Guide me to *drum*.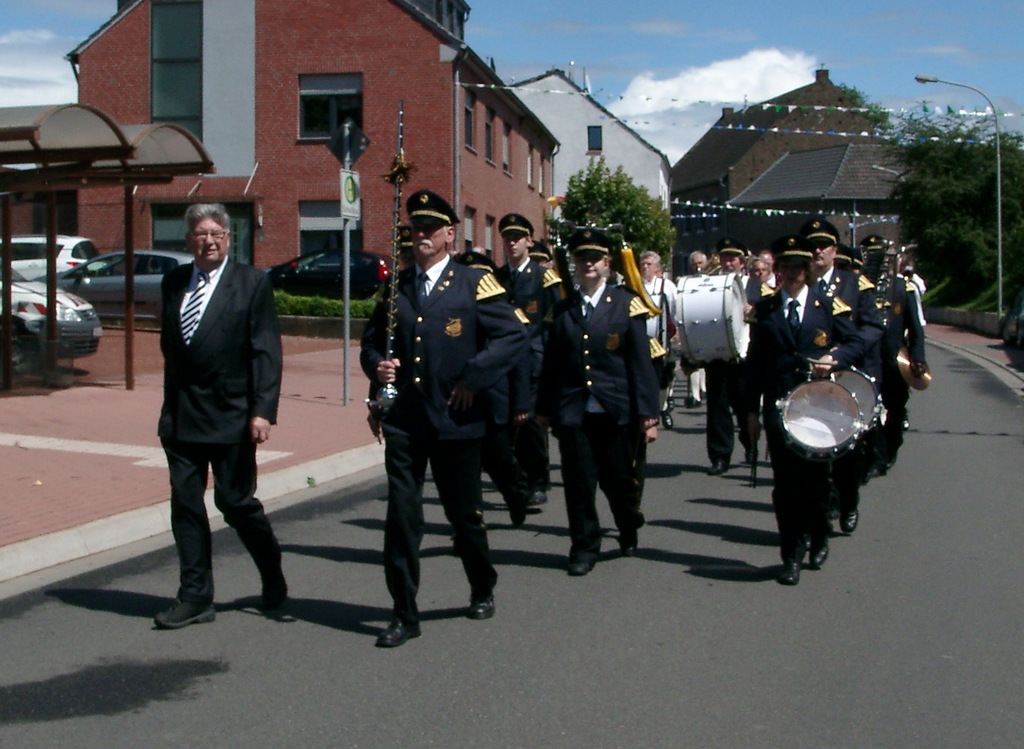
Guidance: BBox(773, 376, 863, 456).
